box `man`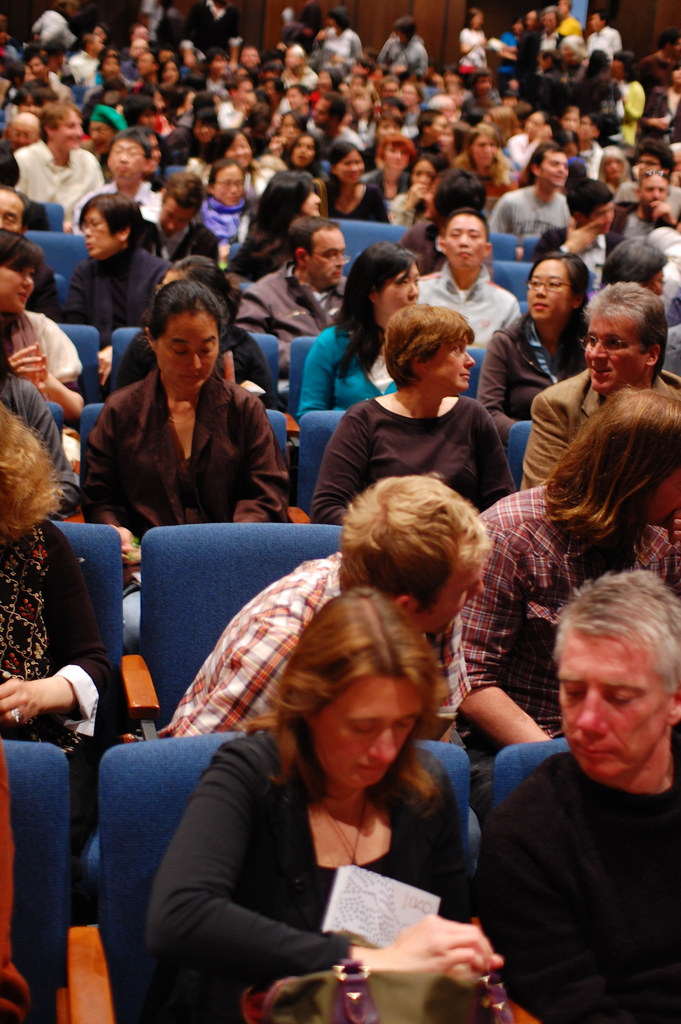
Rect(182, 0, 240, 54)
